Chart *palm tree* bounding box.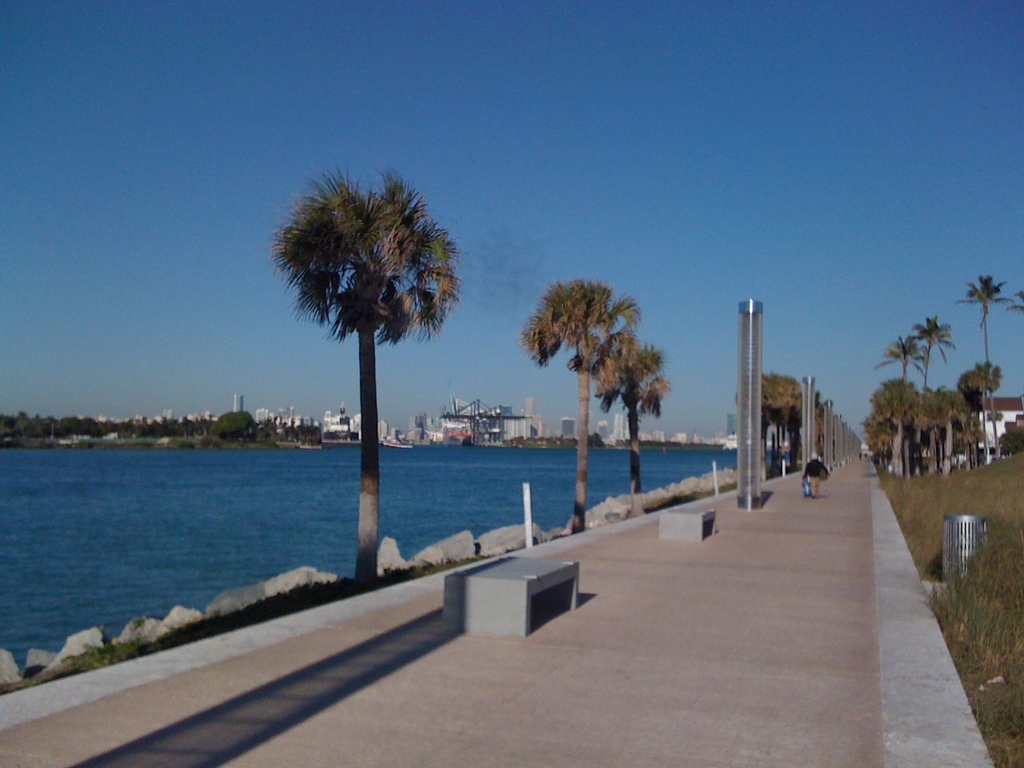
Charted: select_region(874, 334, 925, 453).
